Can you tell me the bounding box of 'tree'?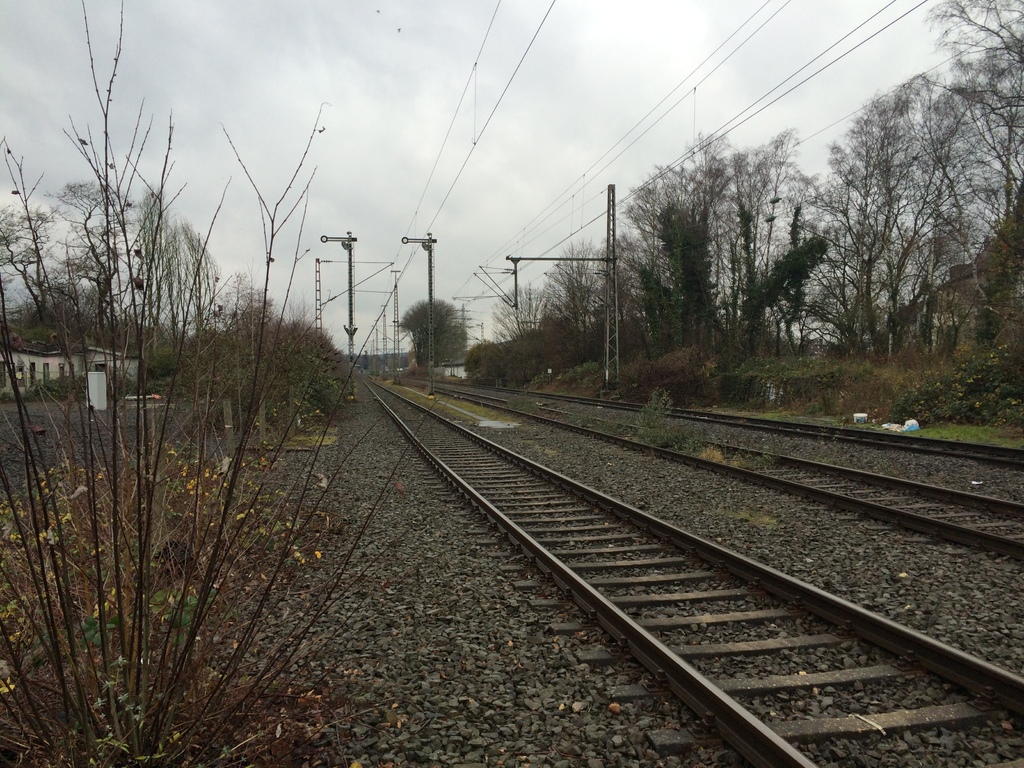
<box>397,290,478,367</box>.
